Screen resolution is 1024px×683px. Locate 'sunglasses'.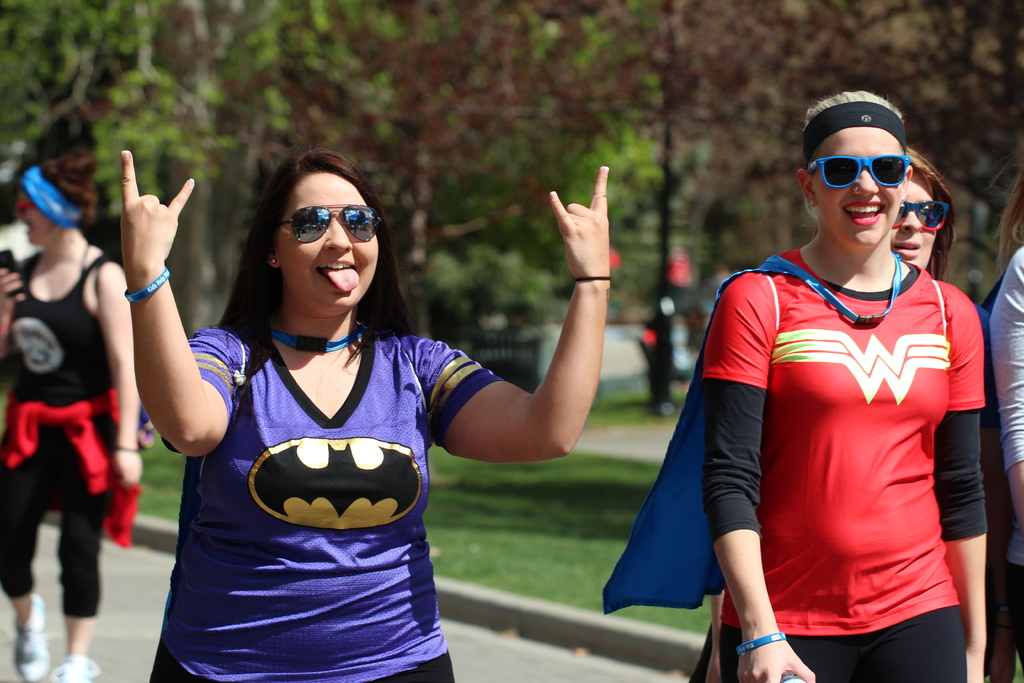
select_region(279, 201, 383, 247).
